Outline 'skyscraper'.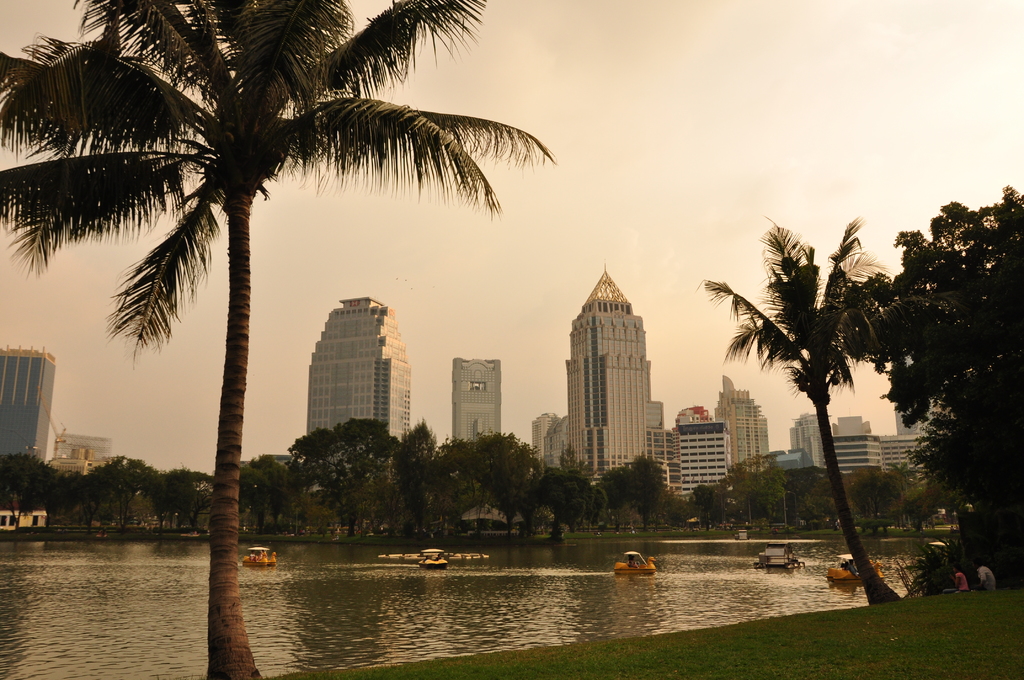
Outline: [left=305, top=296, right=400, bottom=451].
